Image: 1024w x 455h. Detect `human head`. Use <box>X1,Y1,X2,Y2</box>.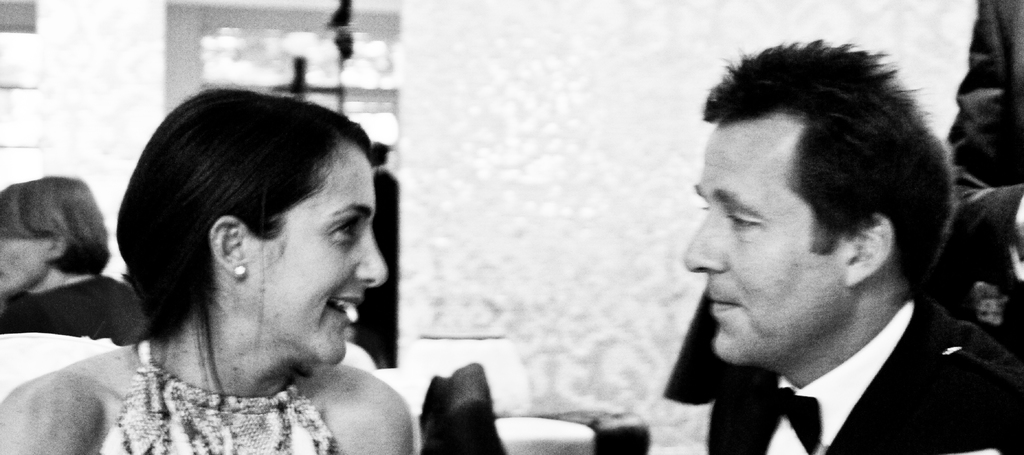
<box>0,178,117,302</box>.
